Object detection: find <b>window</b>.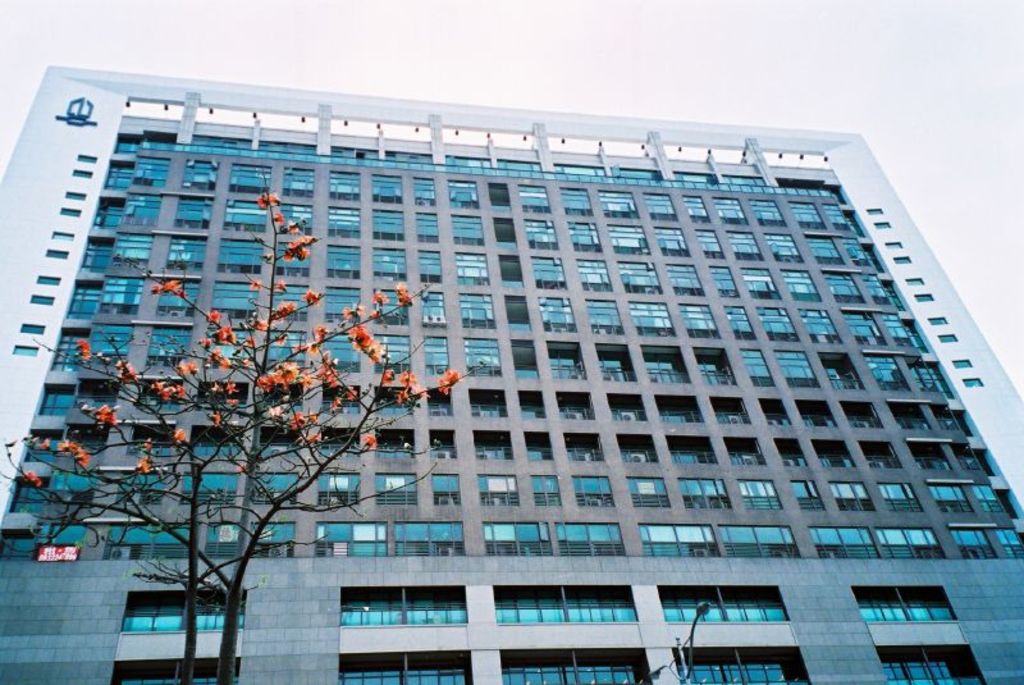
<box>713,266,735,300</box>.
